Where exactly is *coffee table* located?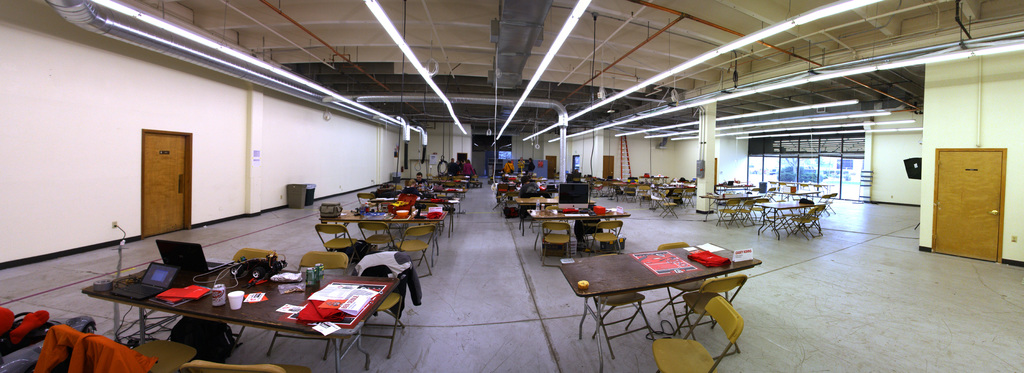
Its bounding box is rect(320, 207, 455, 249).
